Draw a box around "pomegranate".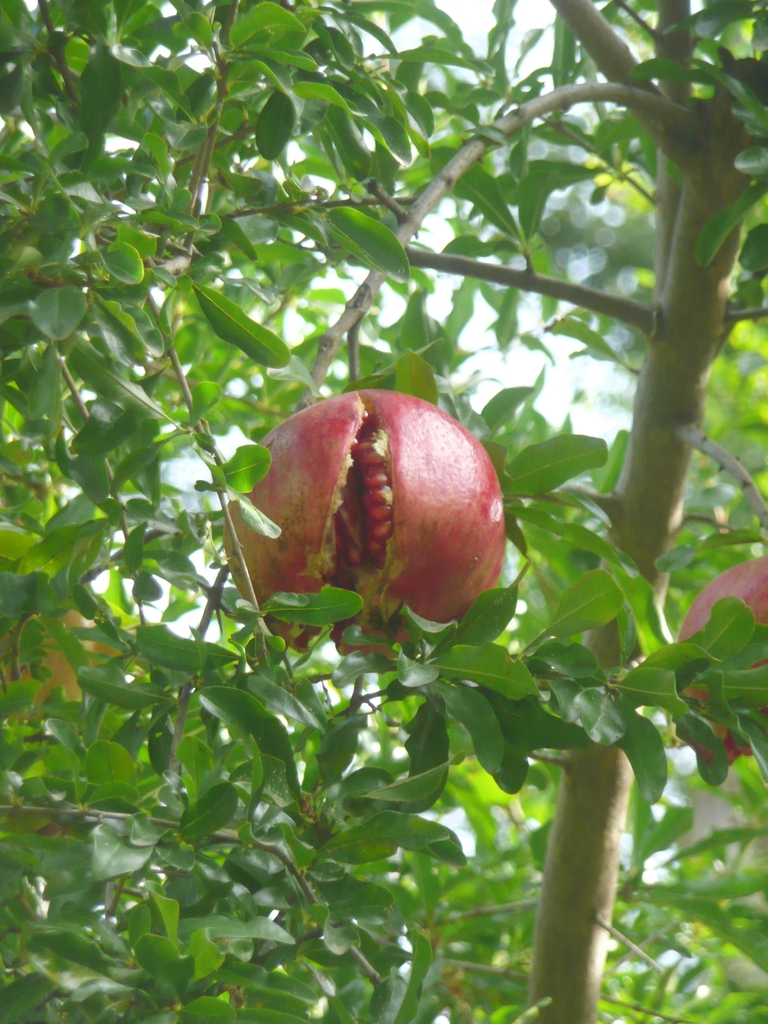
box(214, 384, 507, 657).
